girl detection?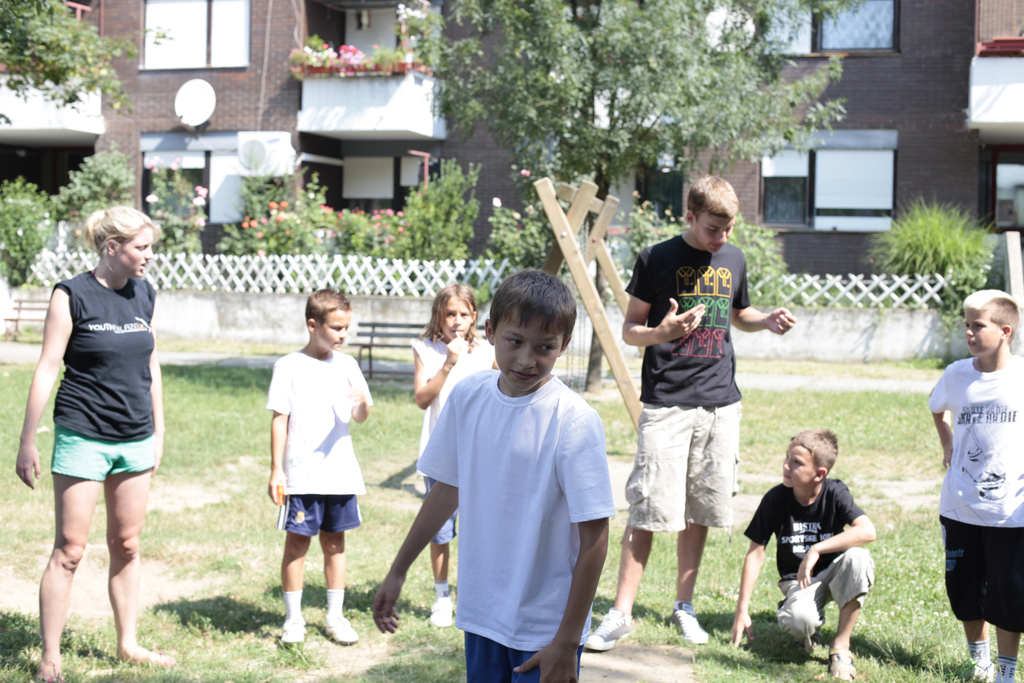
413, 283, 499, 628
